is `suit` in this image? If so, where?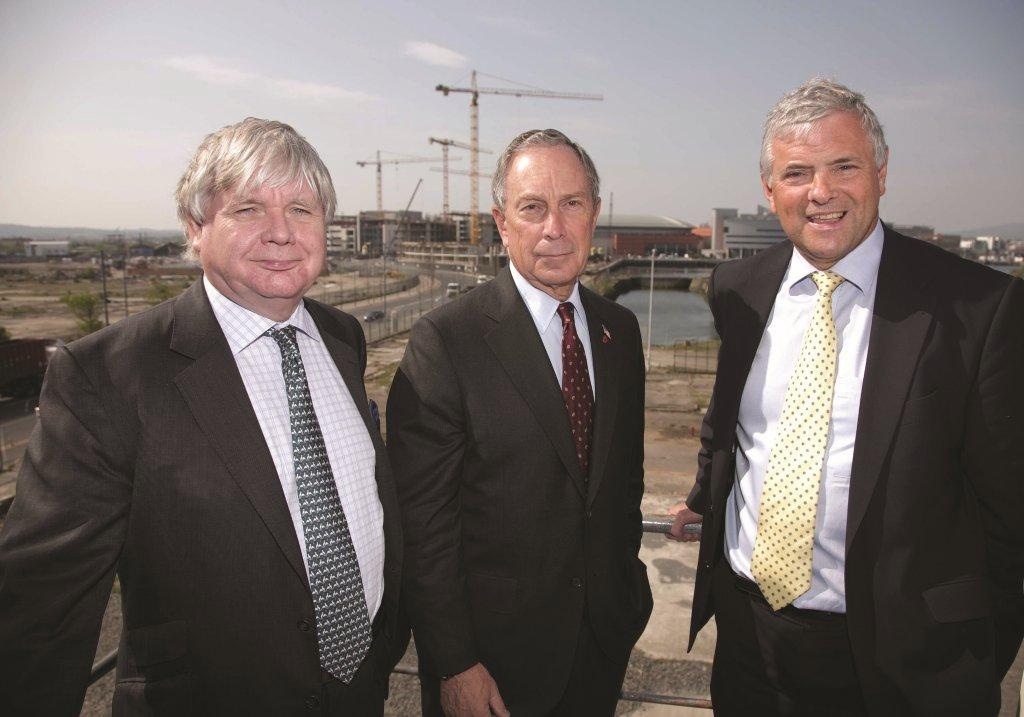
Yes, at locate(36, 151, 429, 716).
